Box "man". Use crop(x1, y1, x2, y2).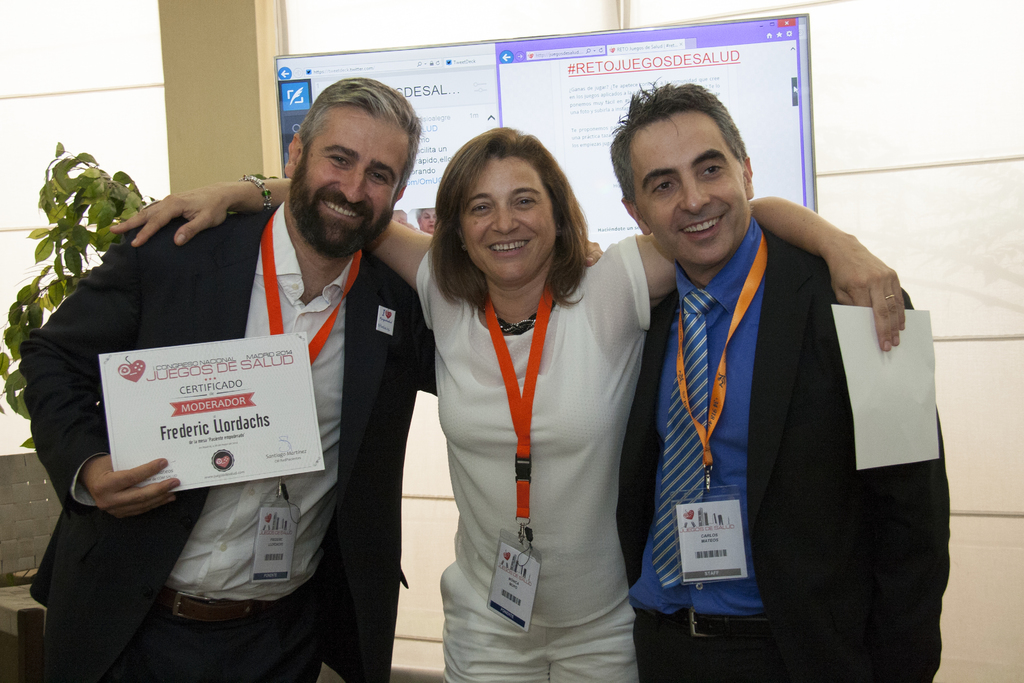
crop(14, 74, 444, 682).
